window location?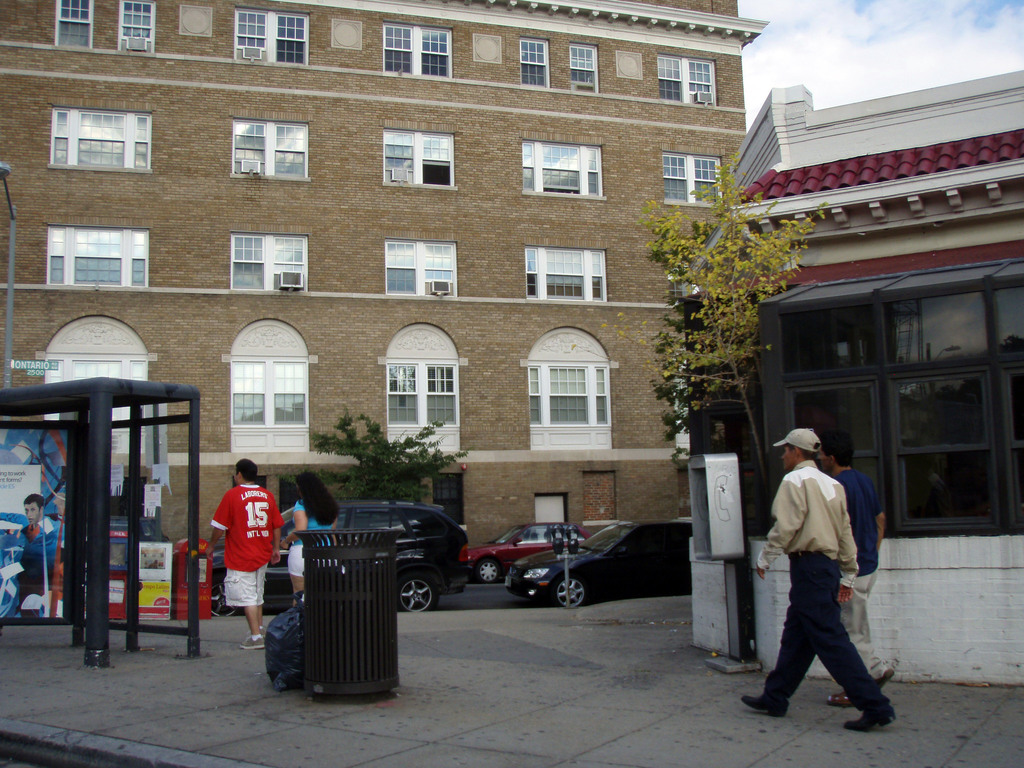
crop(52, 208, 140, 284)
